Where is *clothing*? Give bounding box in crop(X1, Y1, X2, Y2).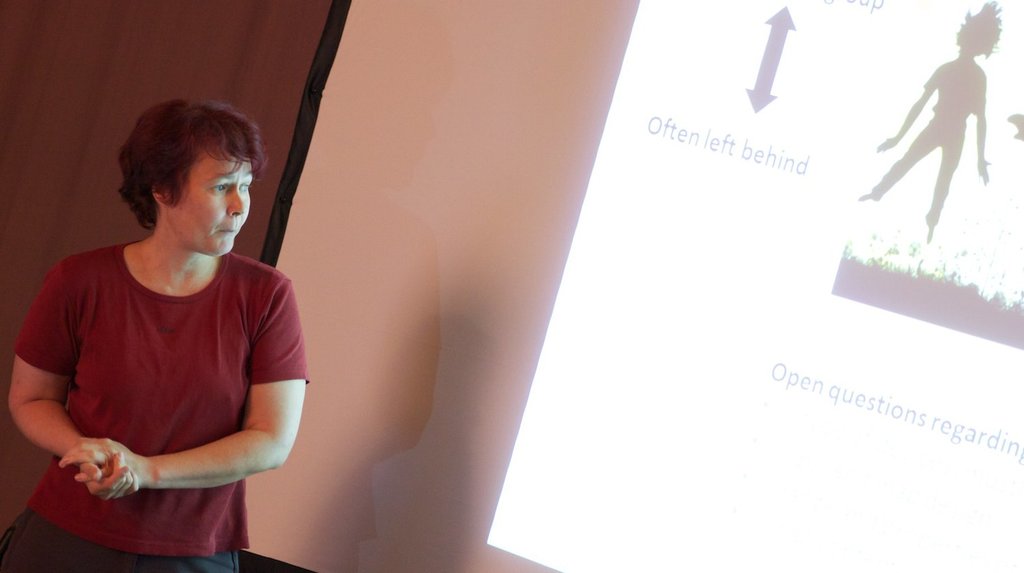
crop(14, 236, 312, 572).
